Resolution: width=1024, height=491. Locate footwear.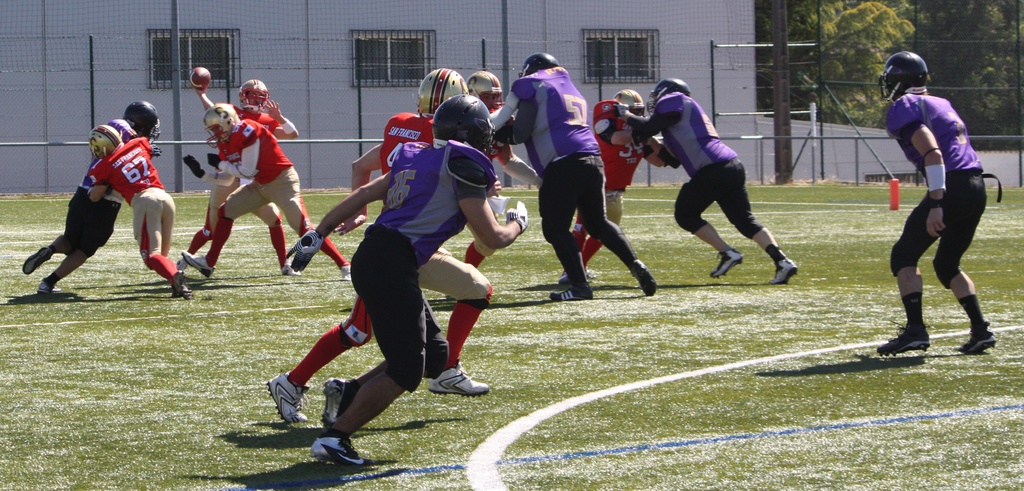
bbox=(266, 364, 306, 436).
